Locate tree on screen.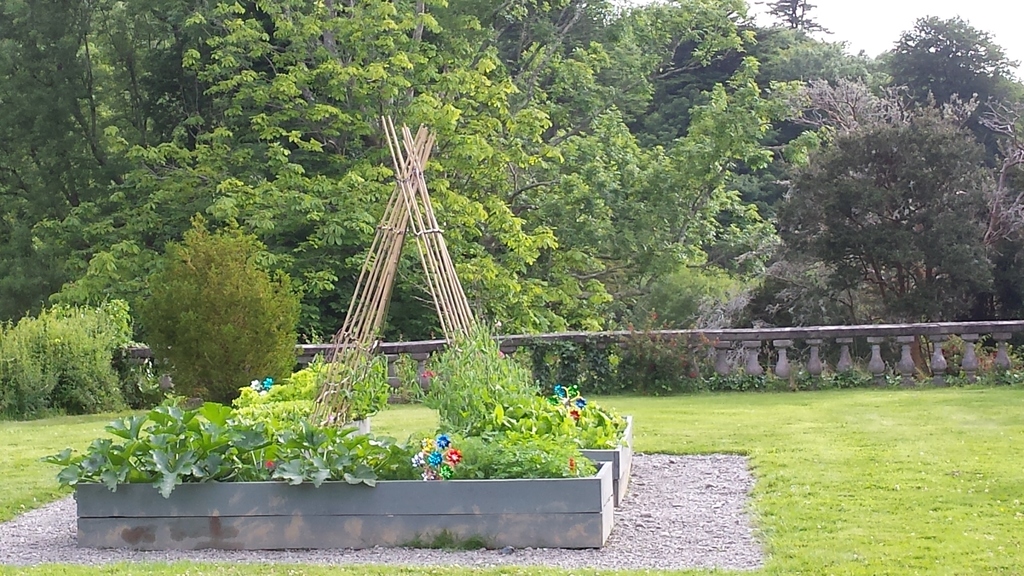
On screen at <region>768, 76, 995, 328</region>.
